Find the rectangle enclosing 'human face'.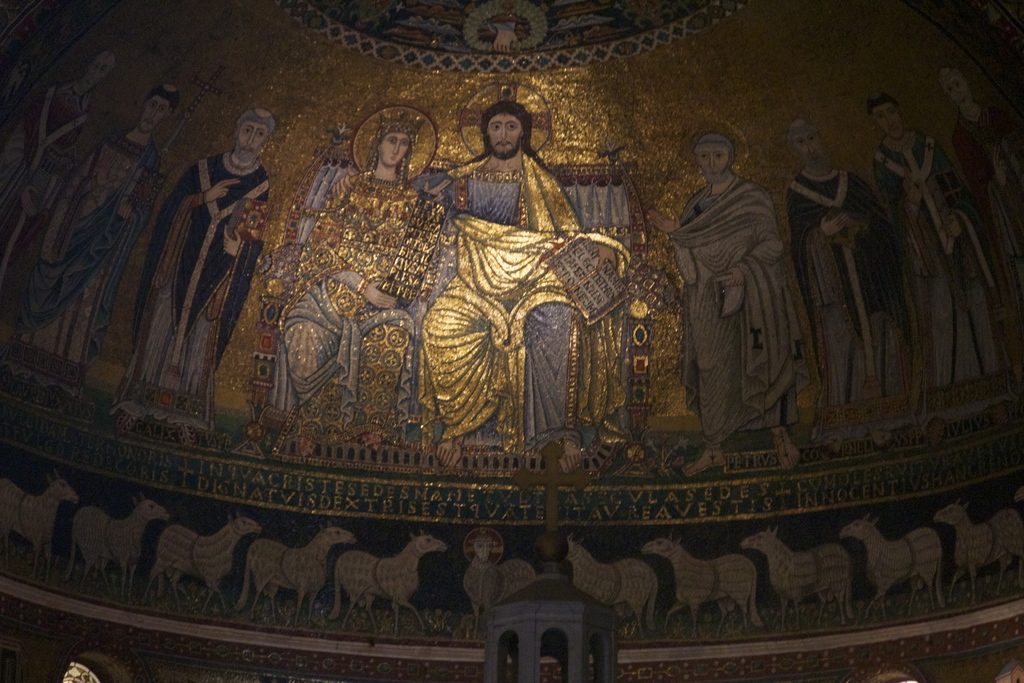
{"left": 876, "top": 108, "right": 902, "bottom": 139}.
